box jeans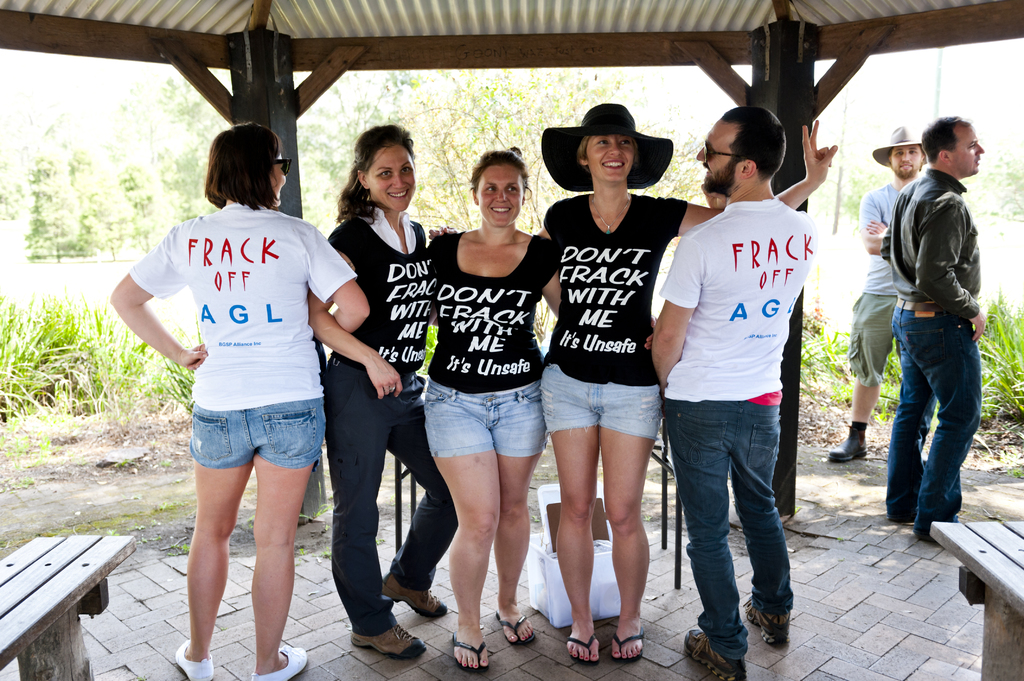
locate(540, 359, 664, 433)
